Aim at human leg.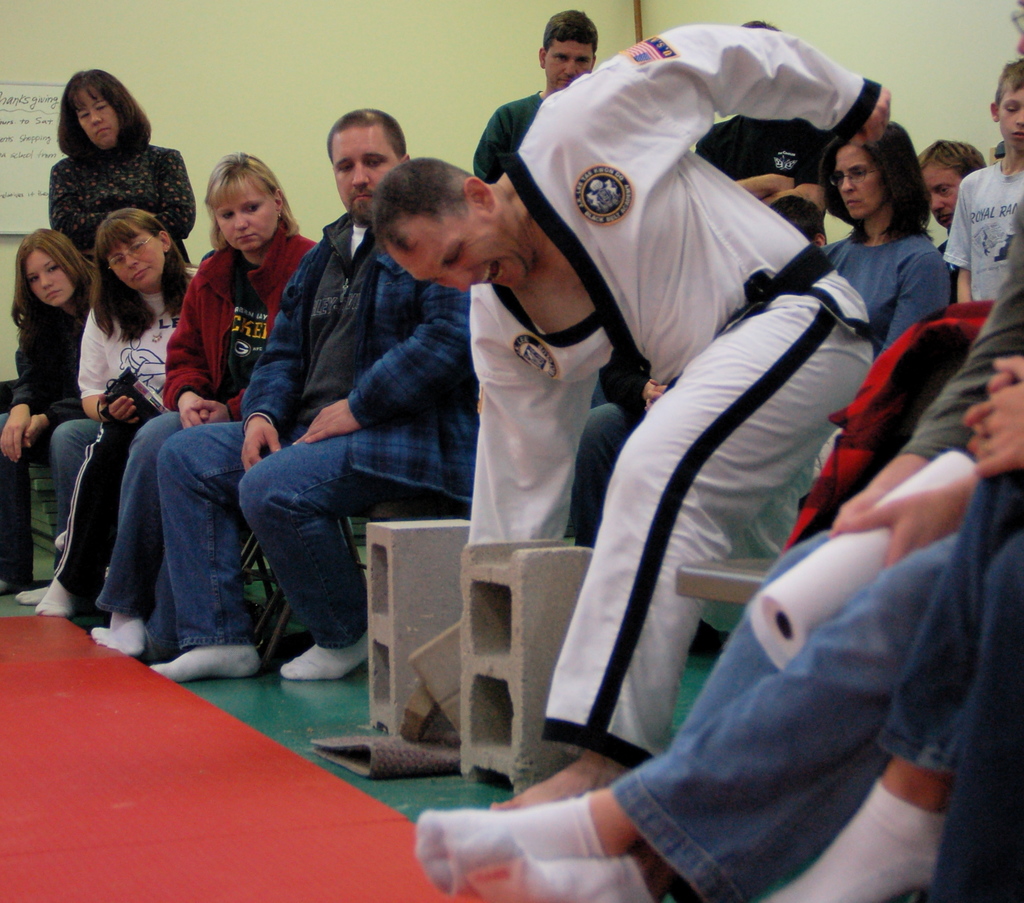
Aimed at {"x1": 147, "y1": 406, "x2": 317, "y2": 676}.
